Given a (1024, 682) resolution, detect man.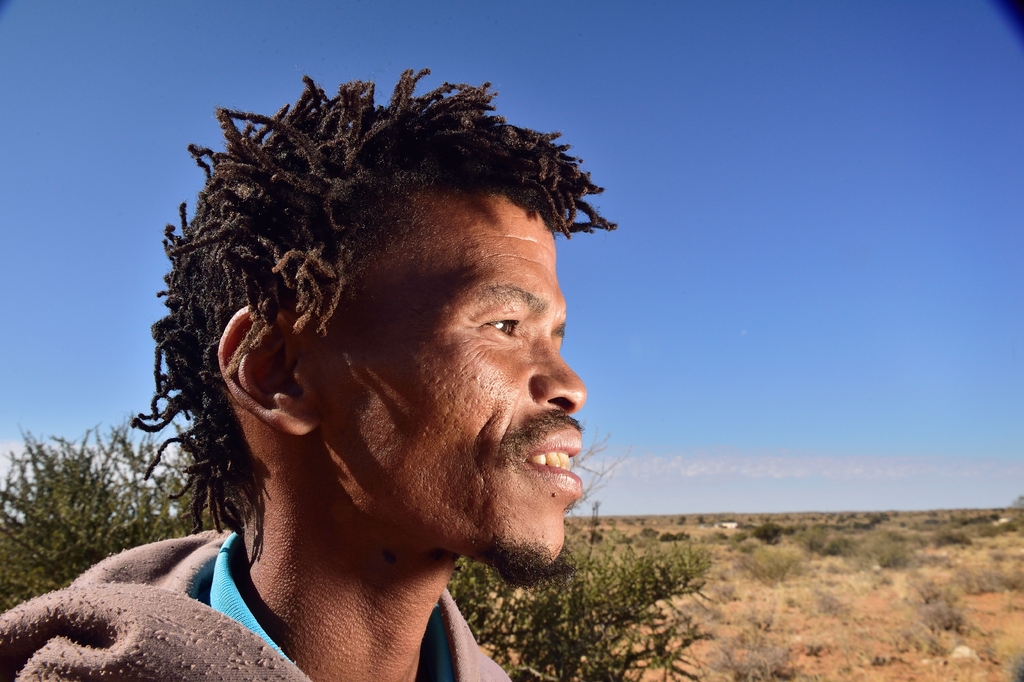
[left=0, top=58, right=620, bottom=681].
